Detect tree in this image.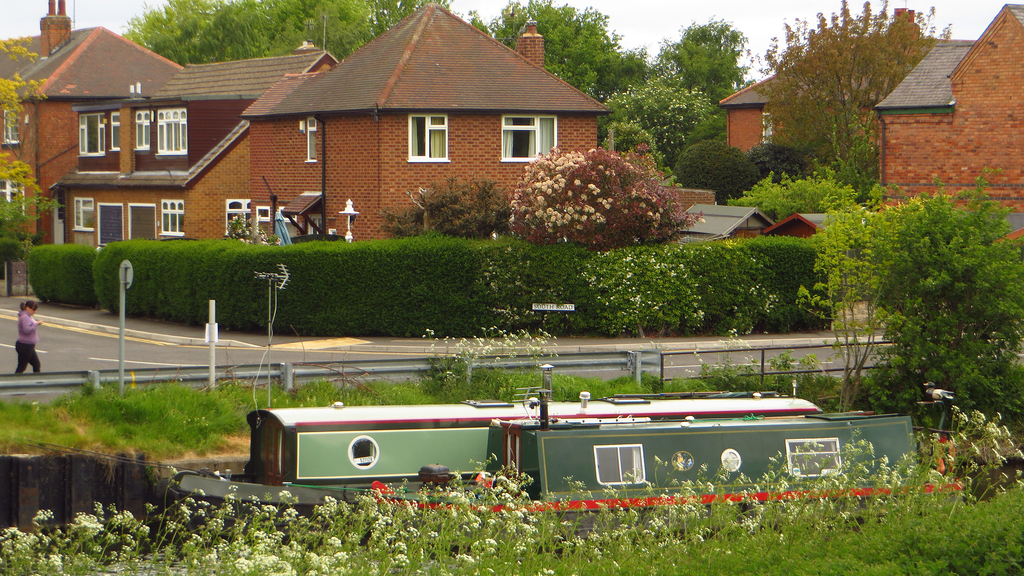
Detection: rect(615, 65, 746, 220).
